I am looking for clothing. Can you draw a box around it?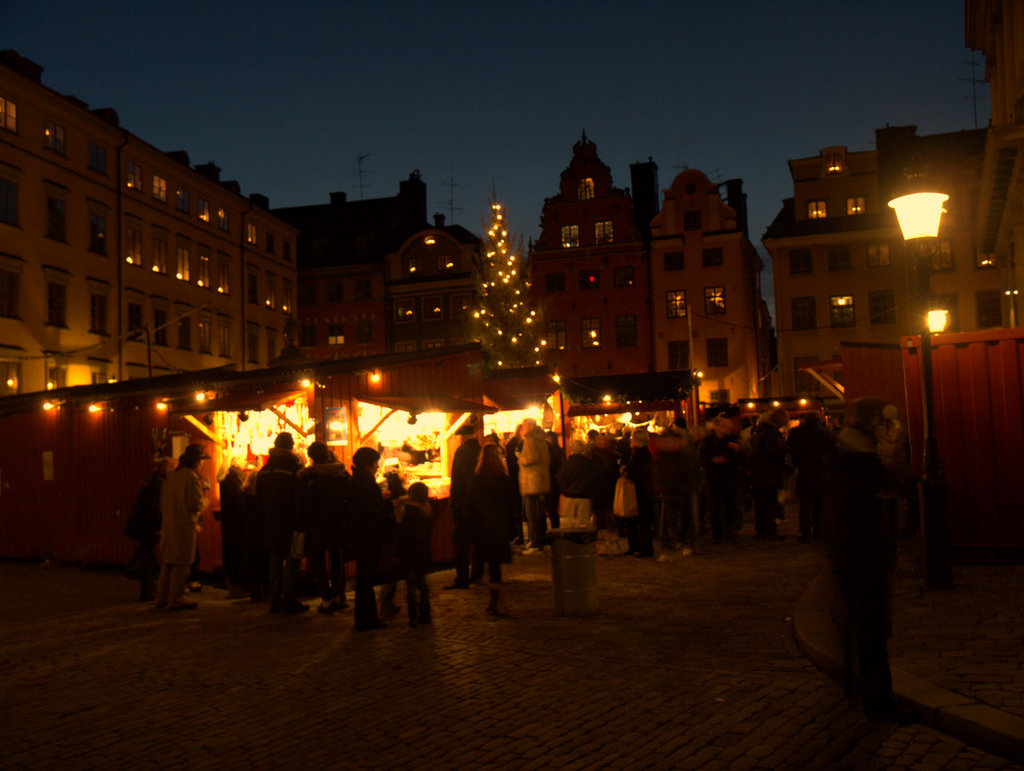
Sure, the bounding box is <bbox>381, 495, 397, 598</bbox>.
